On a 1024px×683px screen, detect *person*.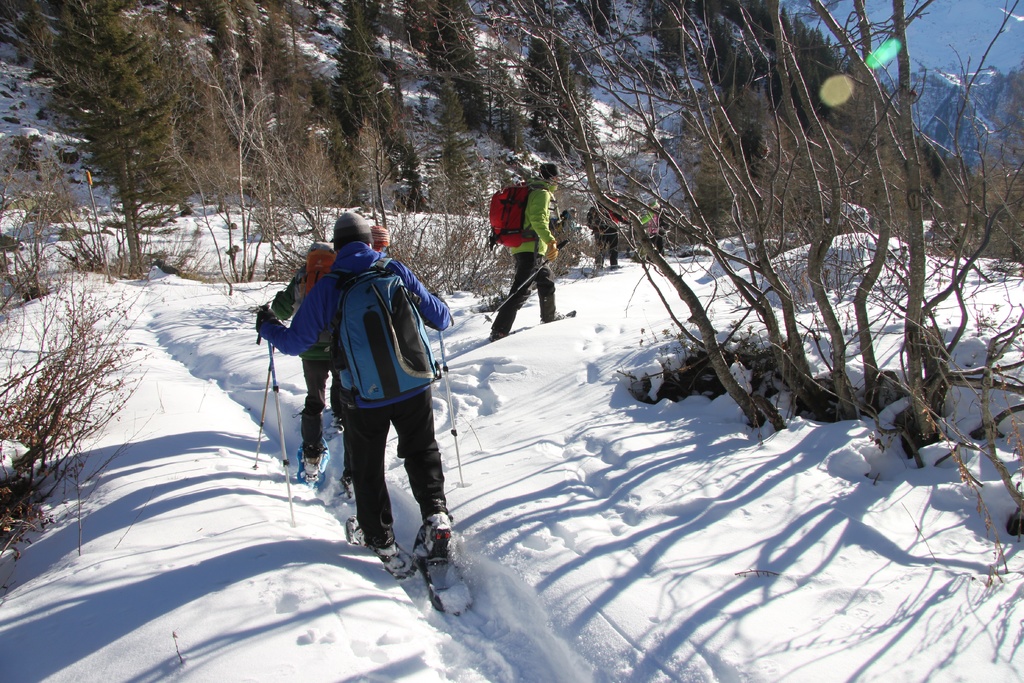
<bbox>286, 228, 351, 488</bbox>.
